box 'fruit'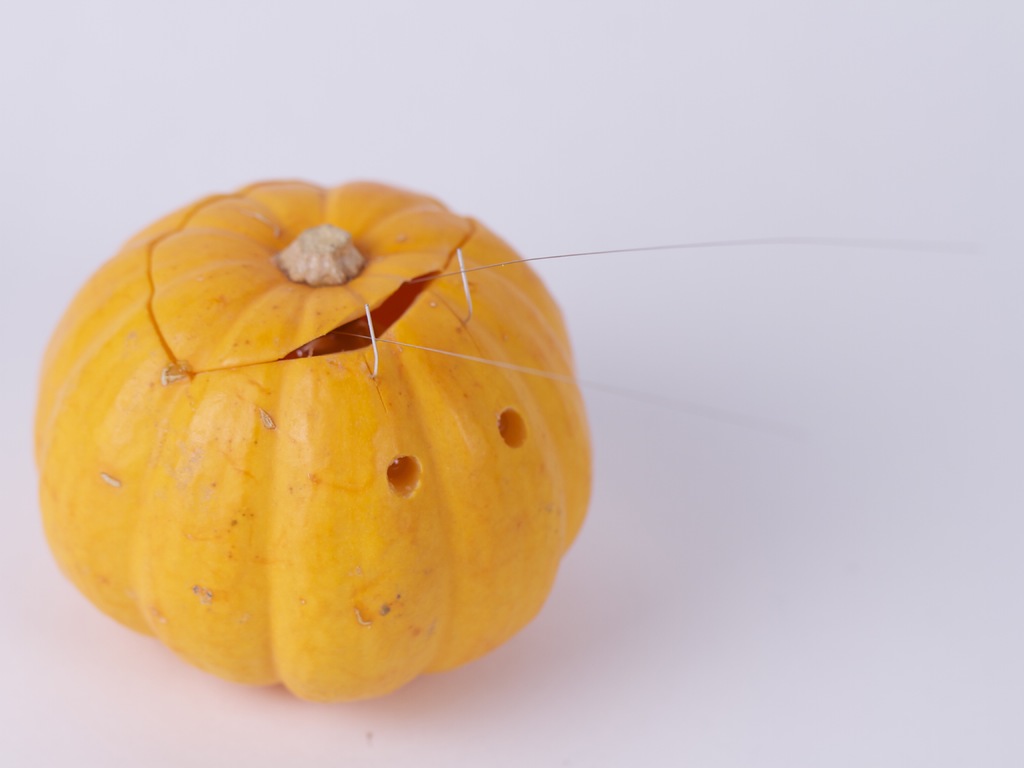
[x1=51, y1=214, x2=598, y2=719]
